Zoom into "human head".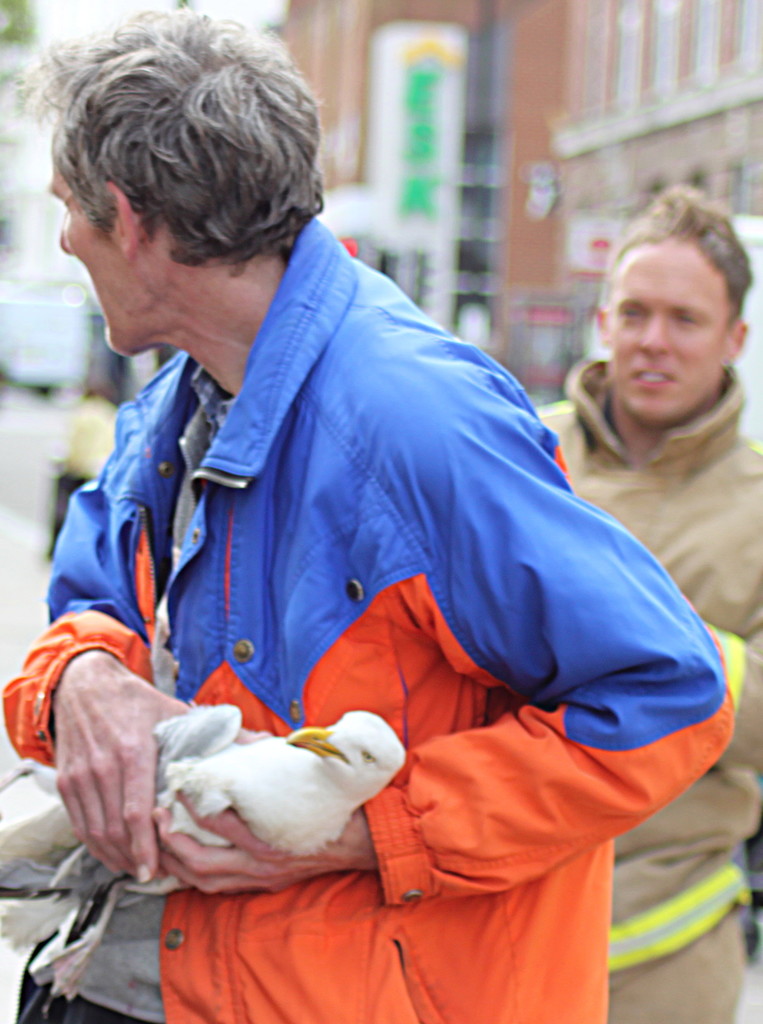
Zoom target: locate(31, 0, 343, 329).
